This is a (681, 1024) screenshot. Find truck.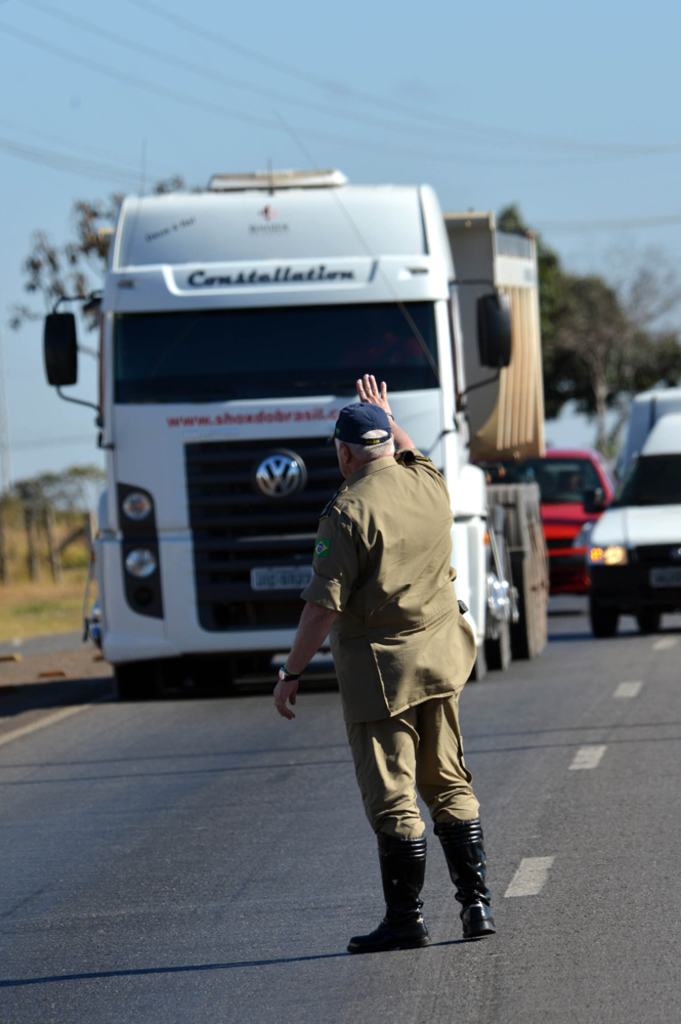
Bounding box: 581,390,680,645.
